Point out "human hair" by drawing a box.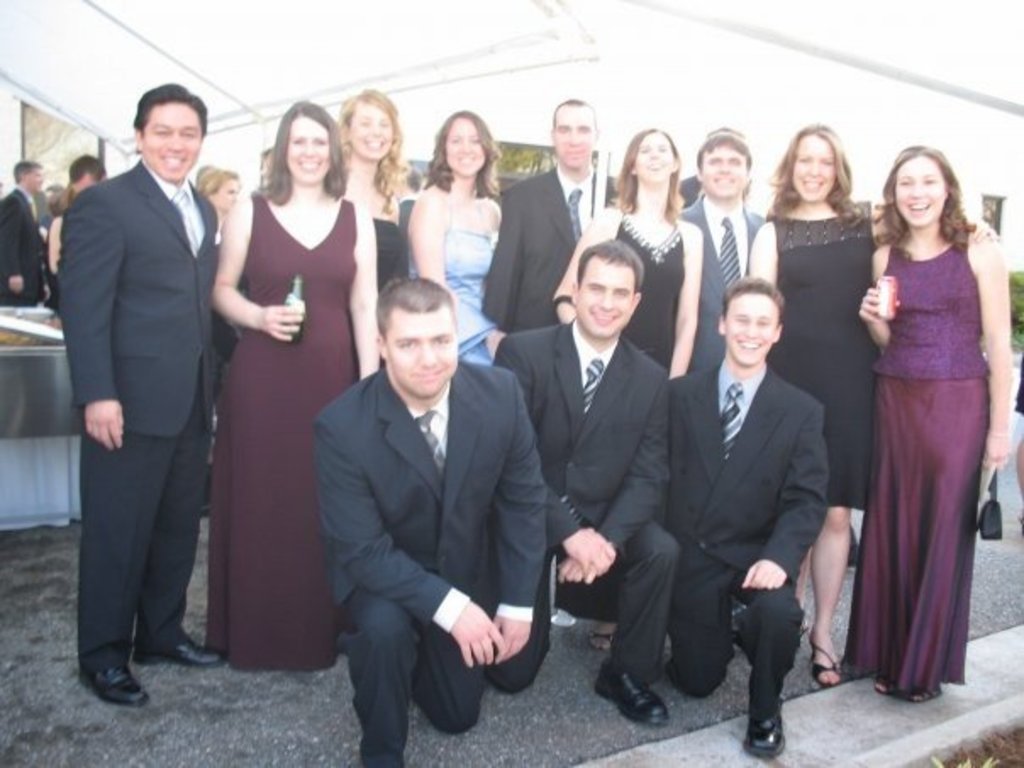
14,158,41,185.
